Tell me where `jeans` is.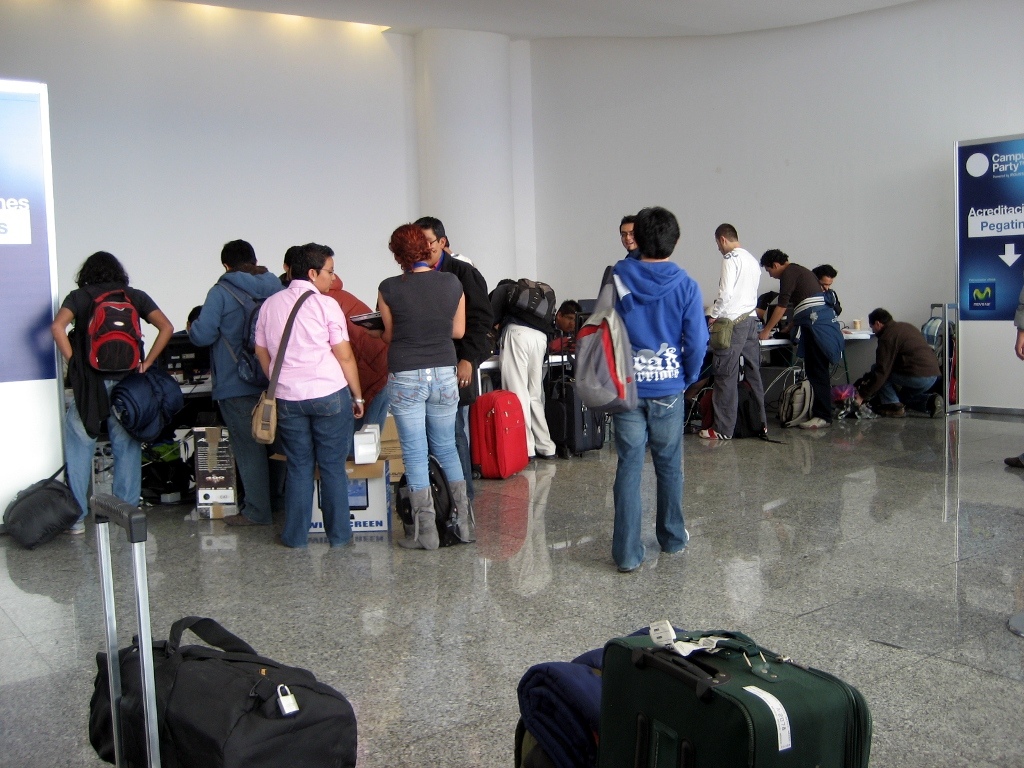
`jeans` is at 60:379:136:520.
